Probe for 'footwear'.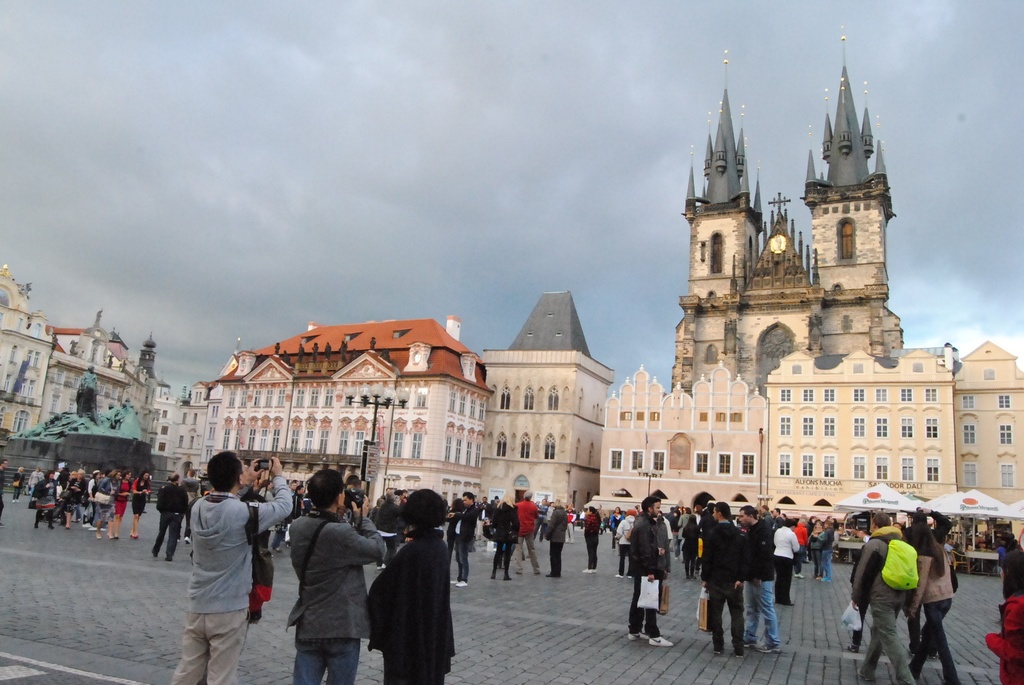
Probe result: 447, 578, 458, 586.
